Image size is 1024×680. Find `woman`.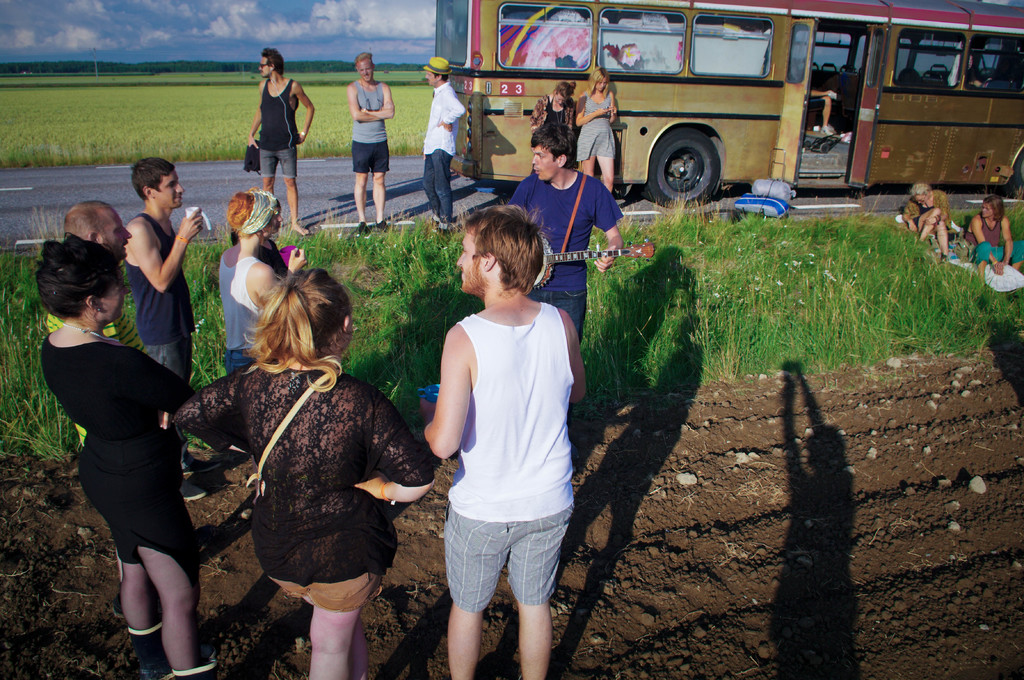
[578,67,616,193].
